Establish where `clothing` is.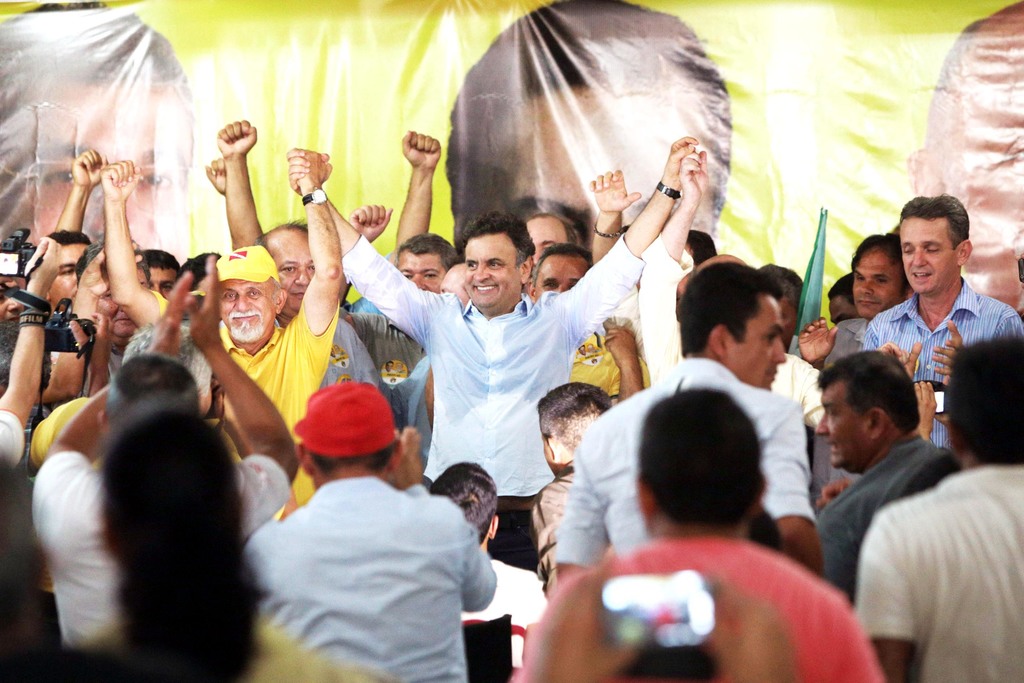
Established at <box>817,438,966,610</box>.
